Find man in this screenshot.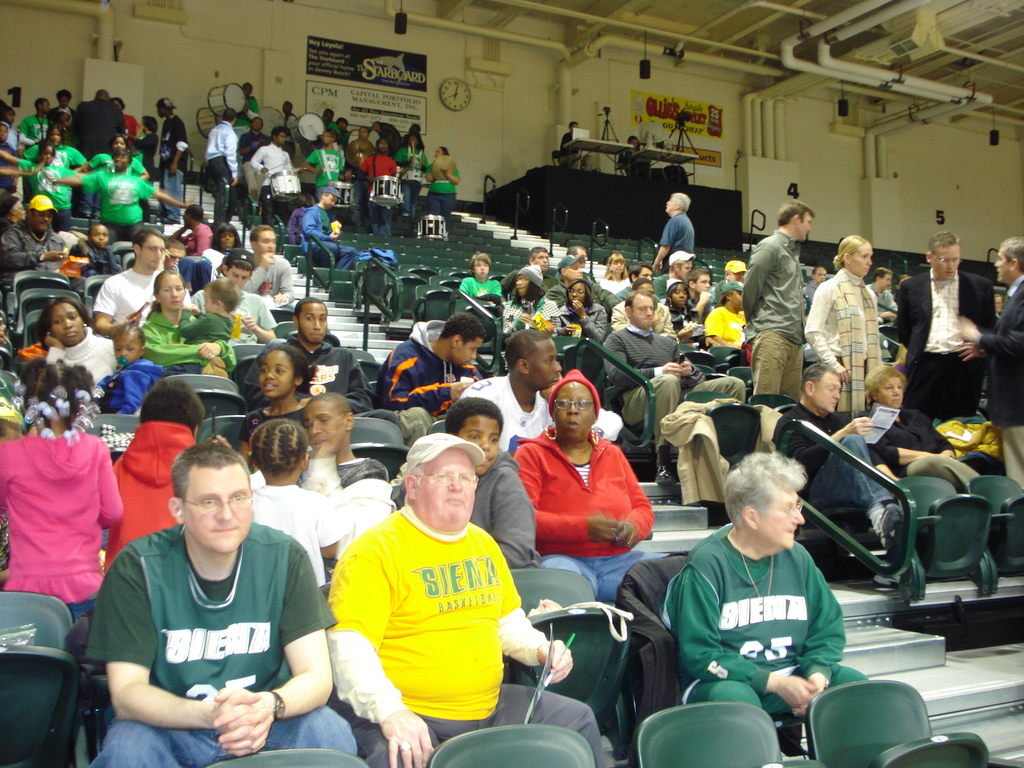
The bounding box for man is left=327, top=433, right=574, bottom=767.
